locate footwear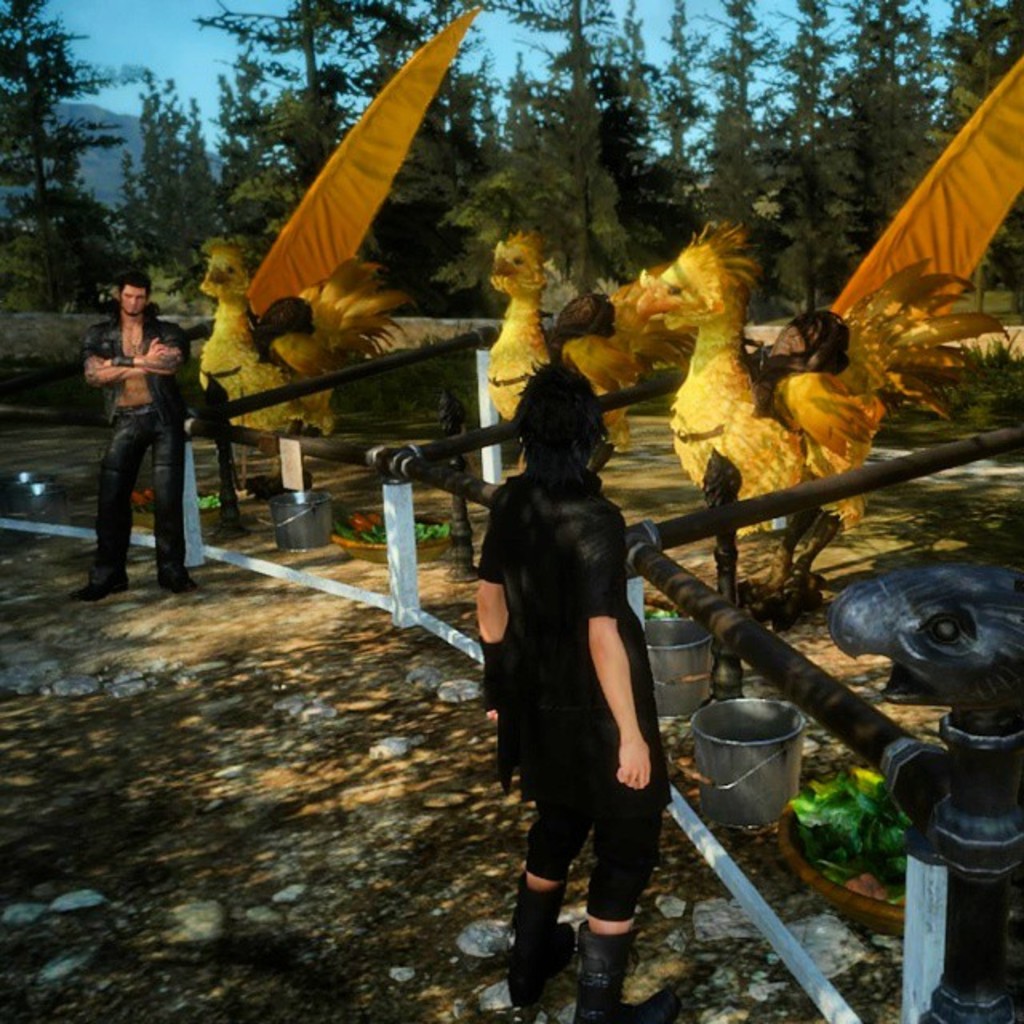
<bbox>507, 872, 578, 1014</bbox>
